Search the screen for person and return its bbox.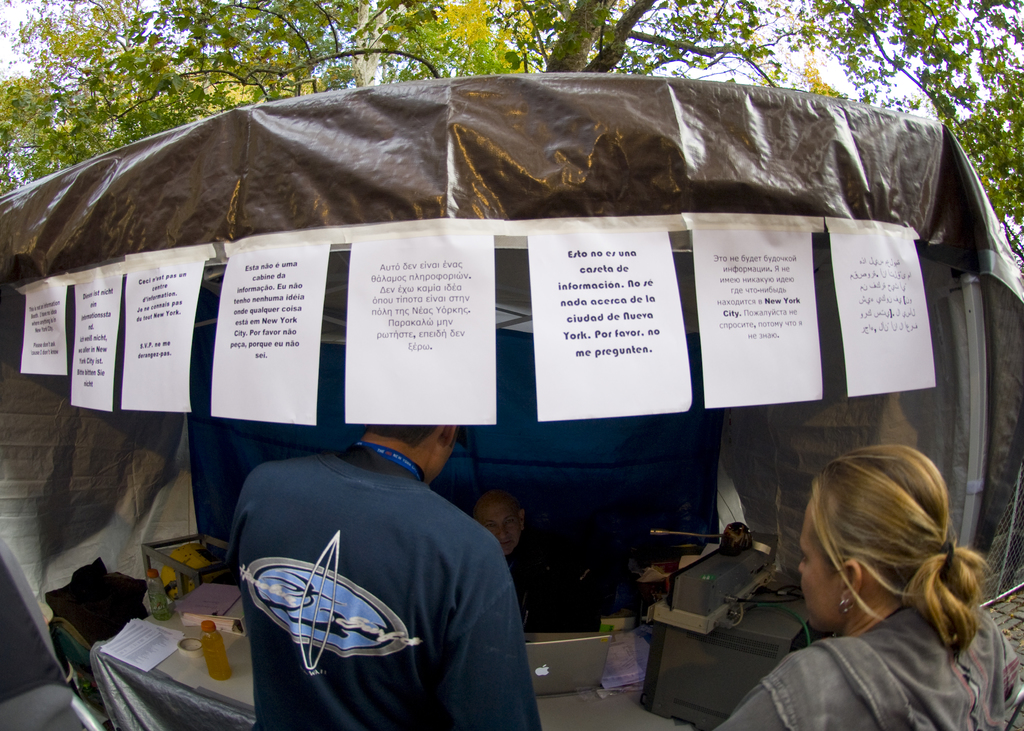
Found: (left=708, top=438, right=1023, bottom=730).
